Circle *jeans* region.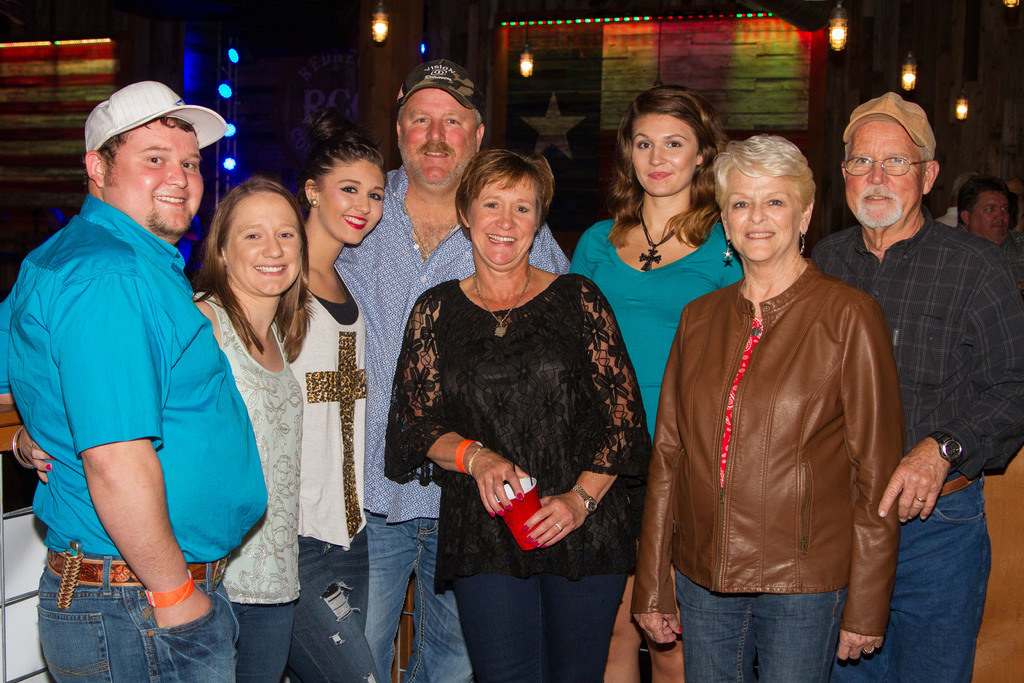
Region: x1=29 y1=549 x2=241 y2=682.
